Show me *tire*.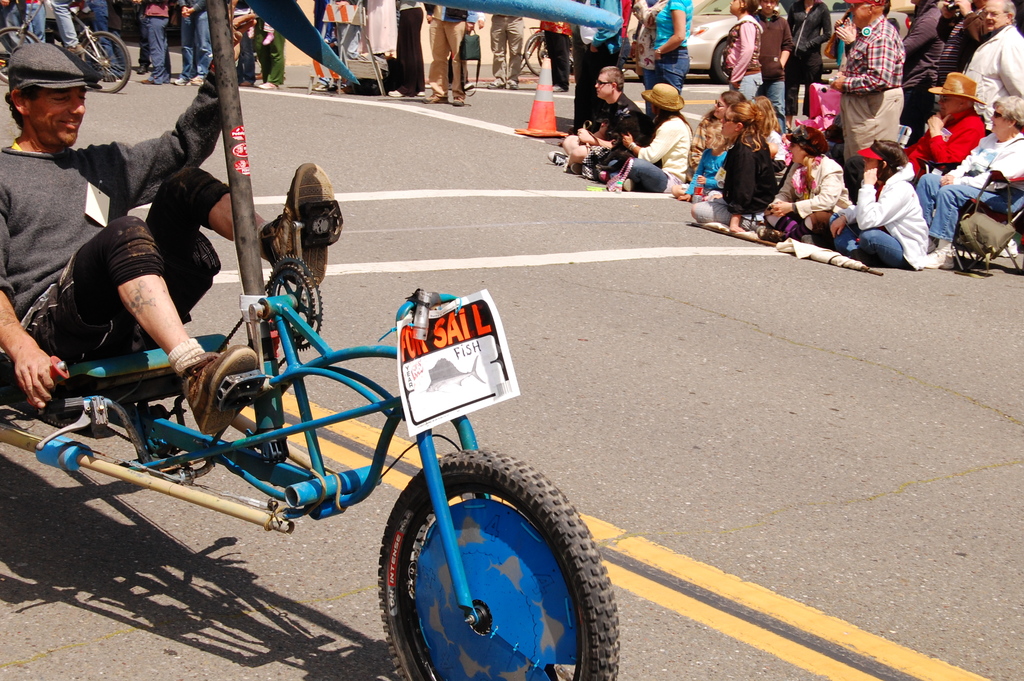
*tire* is here: <box>78,28,131,95</box>.
